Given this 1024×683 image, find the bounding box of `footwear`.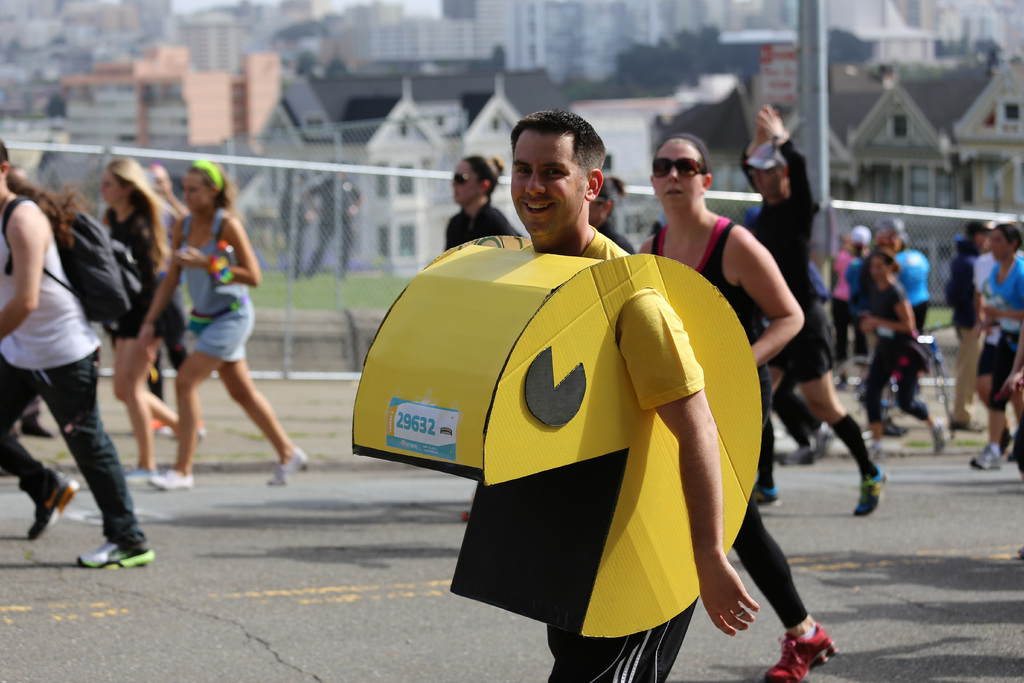
[926,418,944,450].
